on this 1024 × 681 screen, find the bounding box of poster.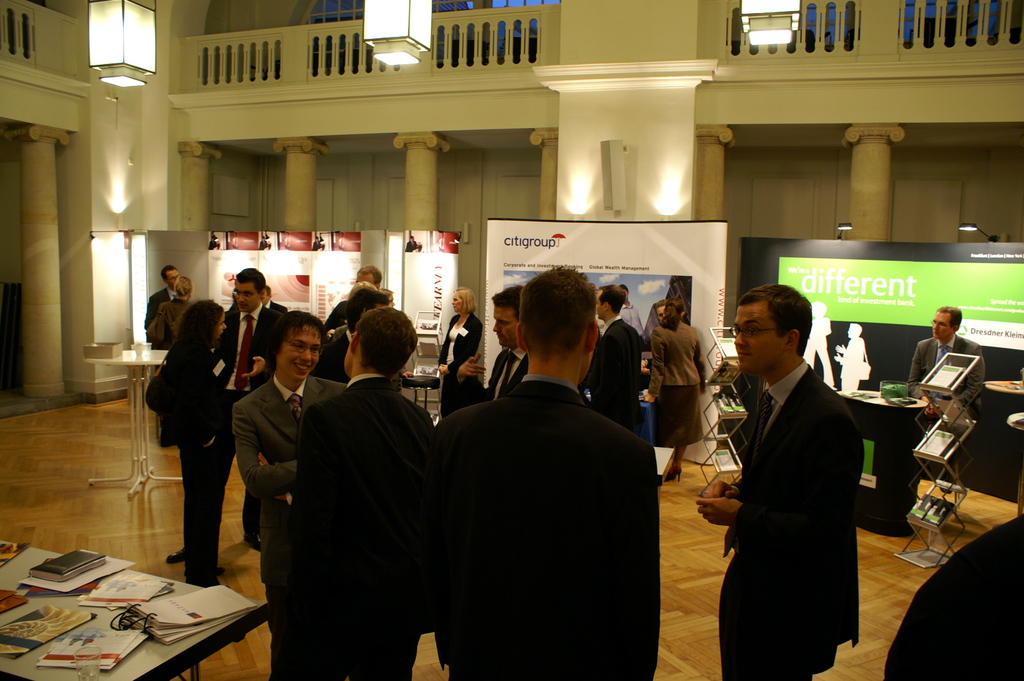
Bounding box: (776,259,1023,485).
